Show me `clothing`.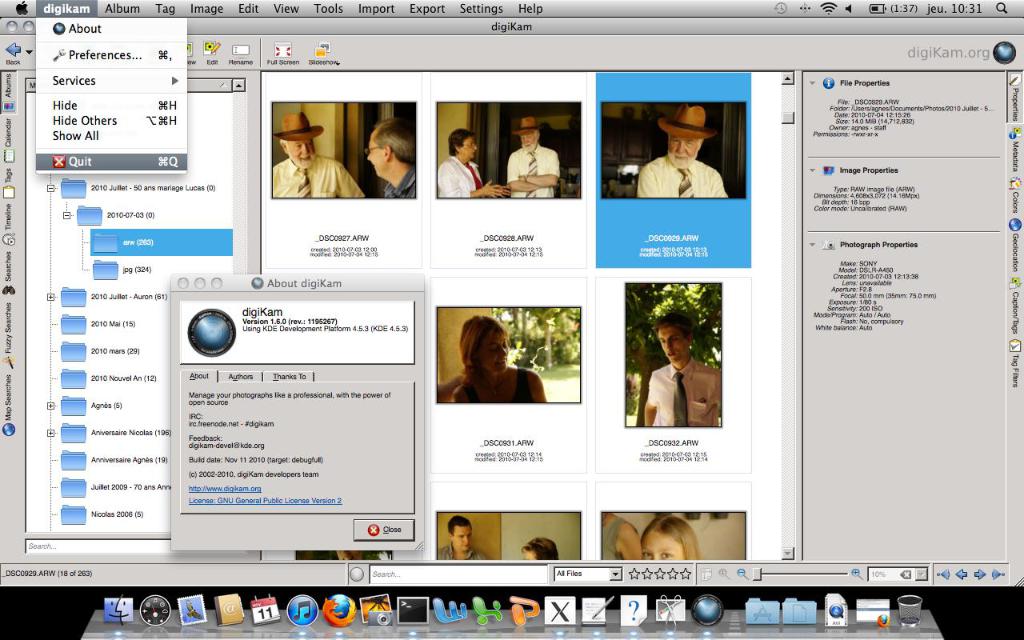
`clothing` is here: BBox(436, 154, 482, 194).
